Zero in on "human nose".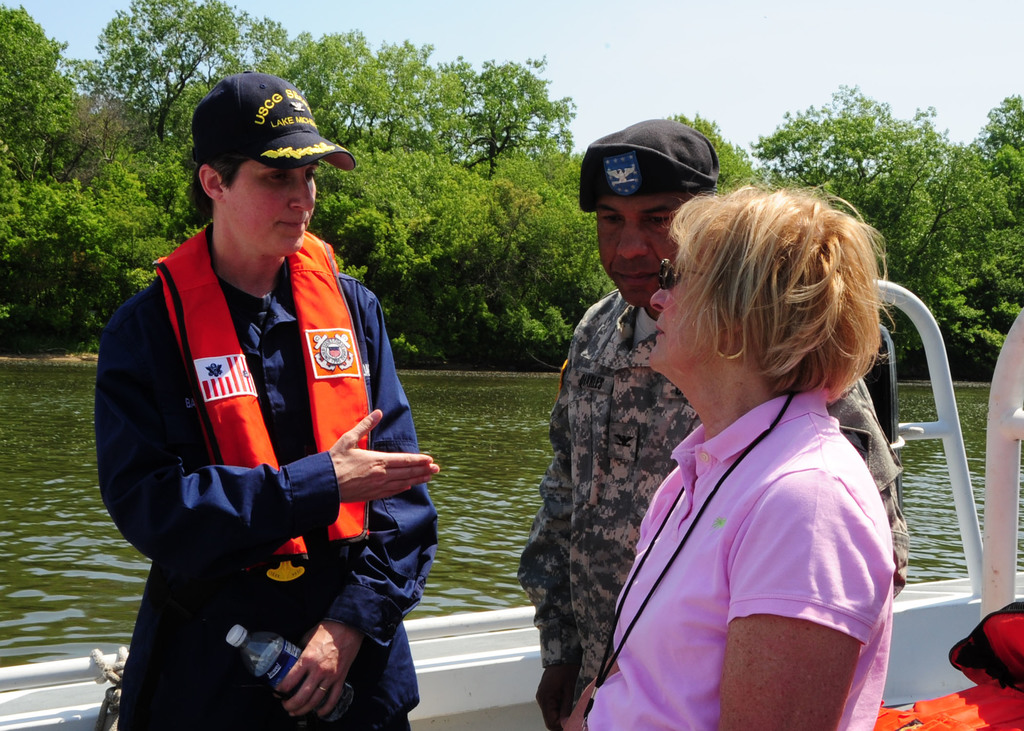
Zeroed in: (649, 285, 664, 309).
